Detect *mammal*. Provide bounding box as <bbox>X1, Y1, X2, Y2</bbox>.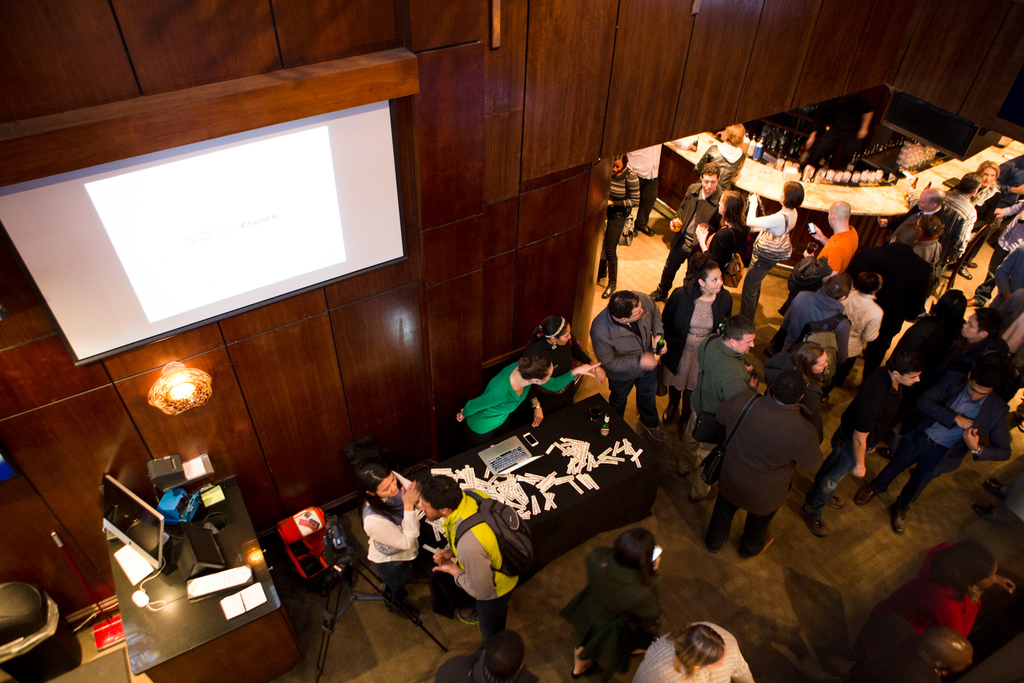
<bbox>685, 316, 749, 447</bbox>.
